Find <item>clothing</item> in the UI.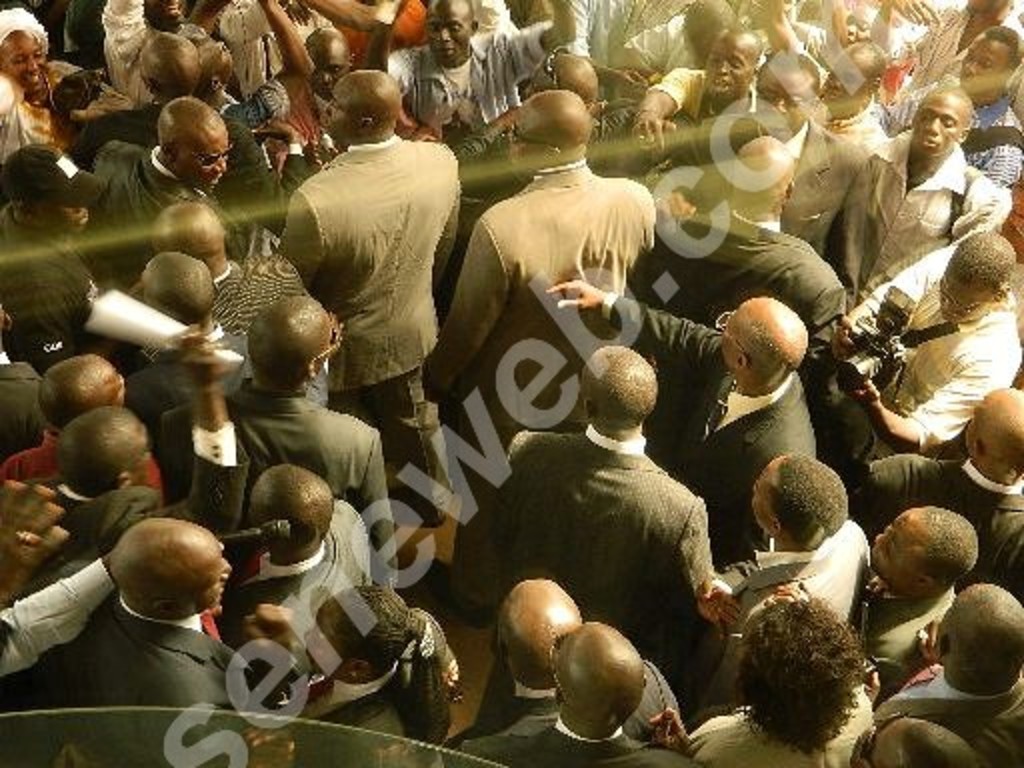
UI element at <region>614, 14, 686, 98</region>.
